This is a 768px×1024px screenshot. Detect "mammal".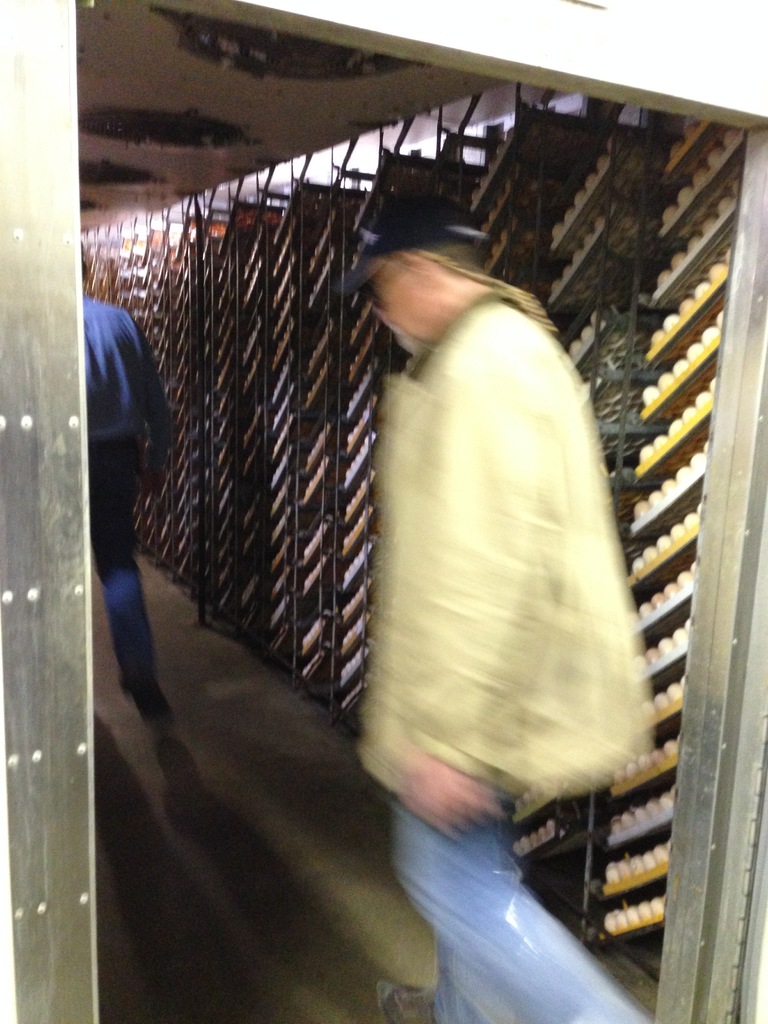
pyautogui.locateOnScreen(340, 192, 655, 1023).
